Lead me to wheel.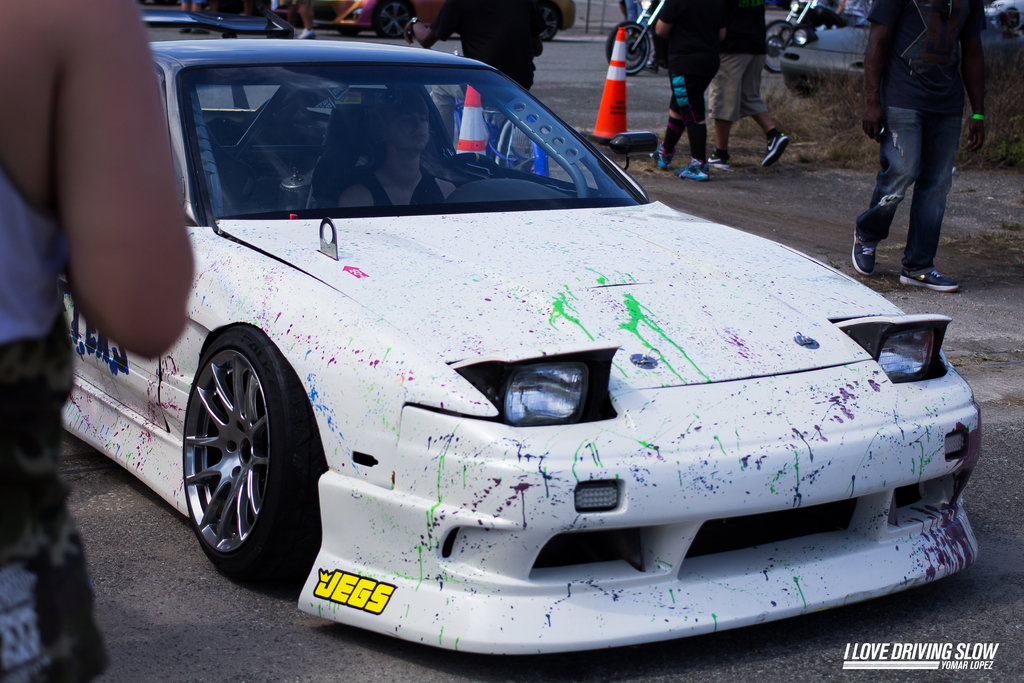
Lead to bbox=(783, 72, 820, 94).
